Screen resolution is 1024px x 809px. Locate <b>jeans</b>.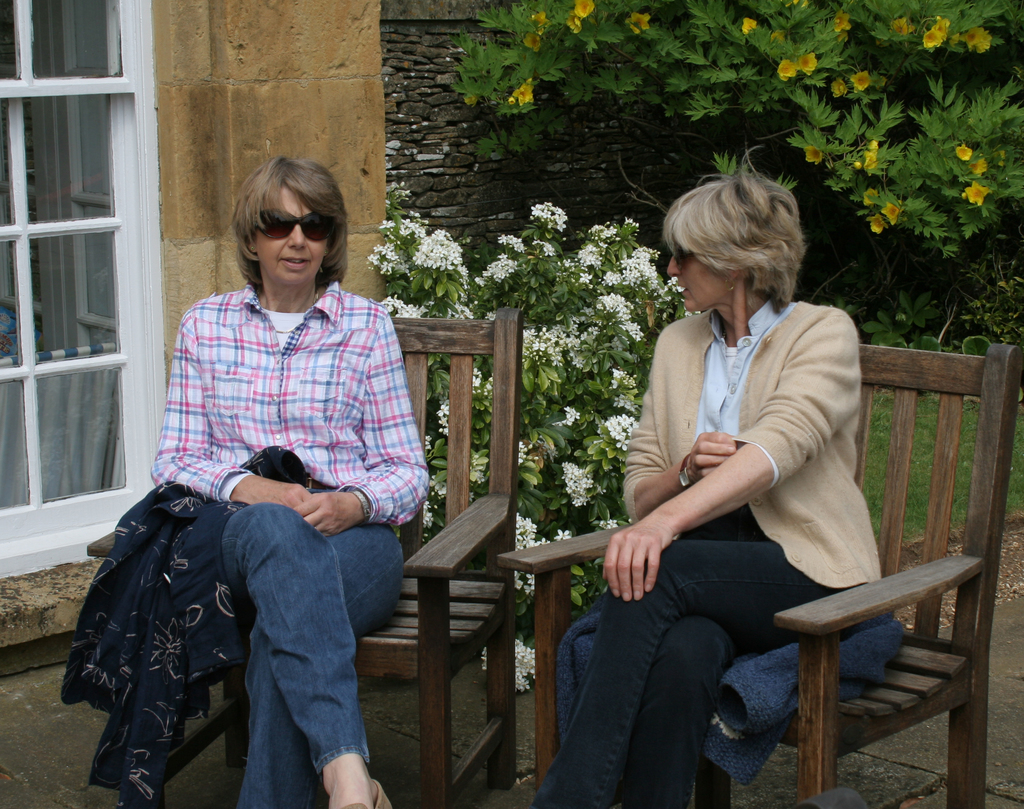
[527,505,879,808].
